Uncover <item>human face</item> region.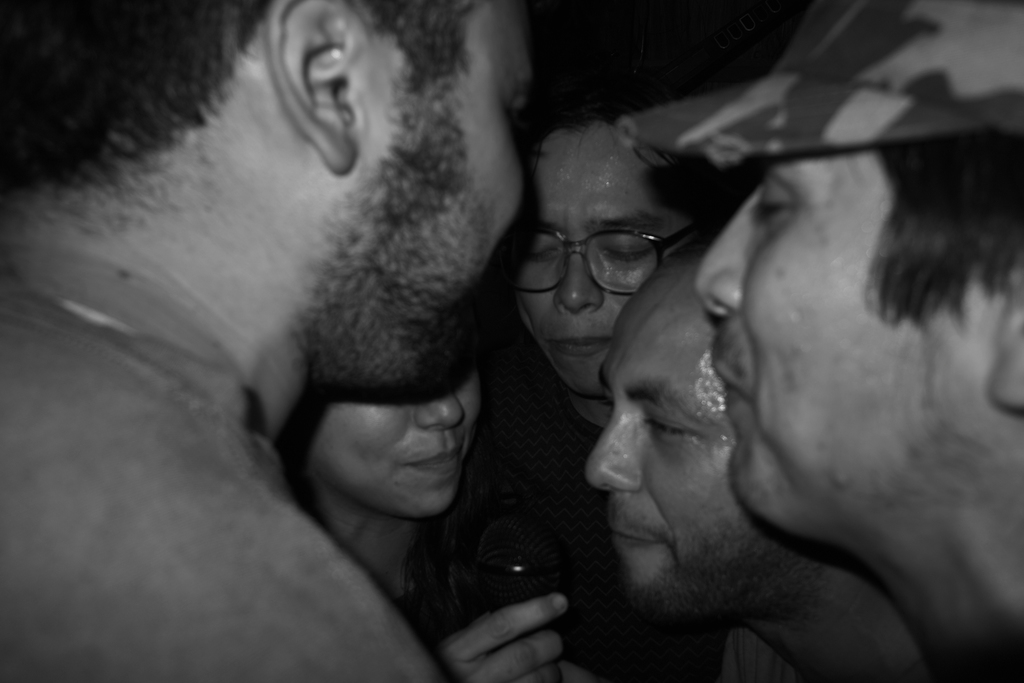
Uncovered: <bbox>691, 152, 972, 536</bbox>.
